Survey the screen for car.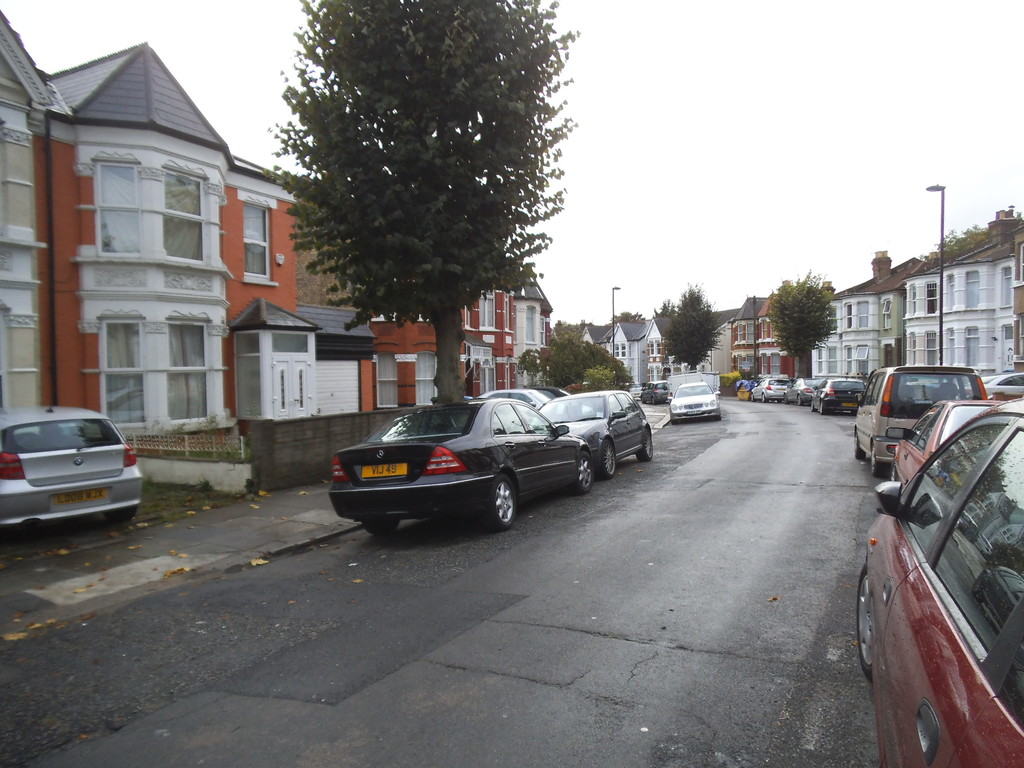
Survey found: l=0, t=401, r=143, b=548.
